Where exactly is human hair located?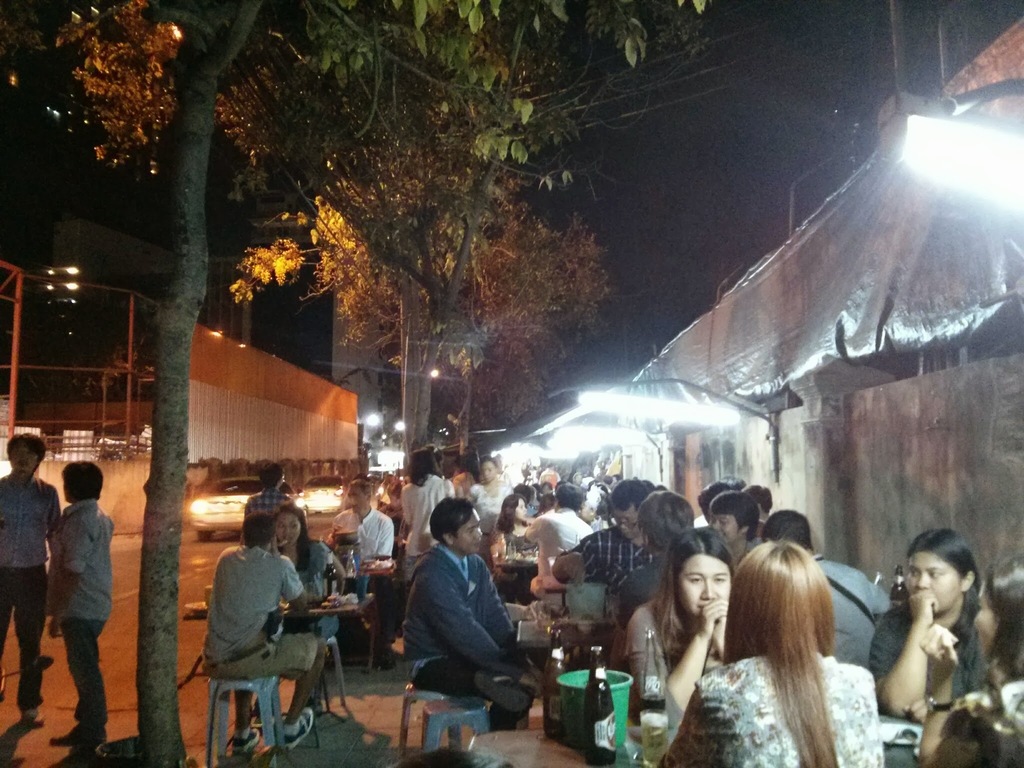
Its bounding box is select_region(406, 448, 444, 484).
